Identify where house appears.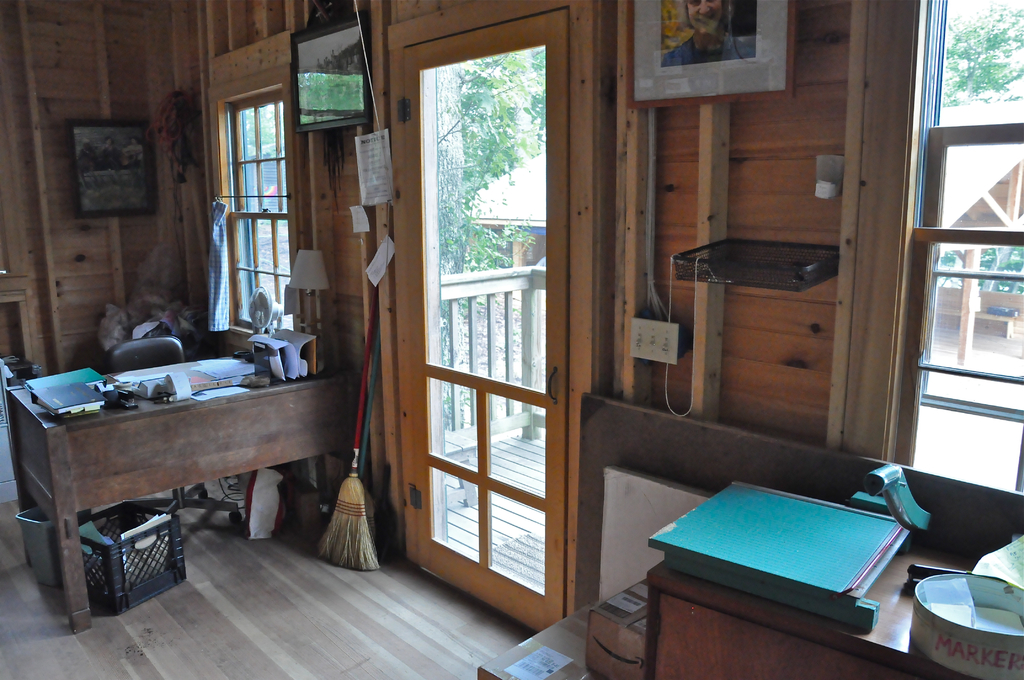
Appears at (left=0, top=0, right=1023, bottom=679).
